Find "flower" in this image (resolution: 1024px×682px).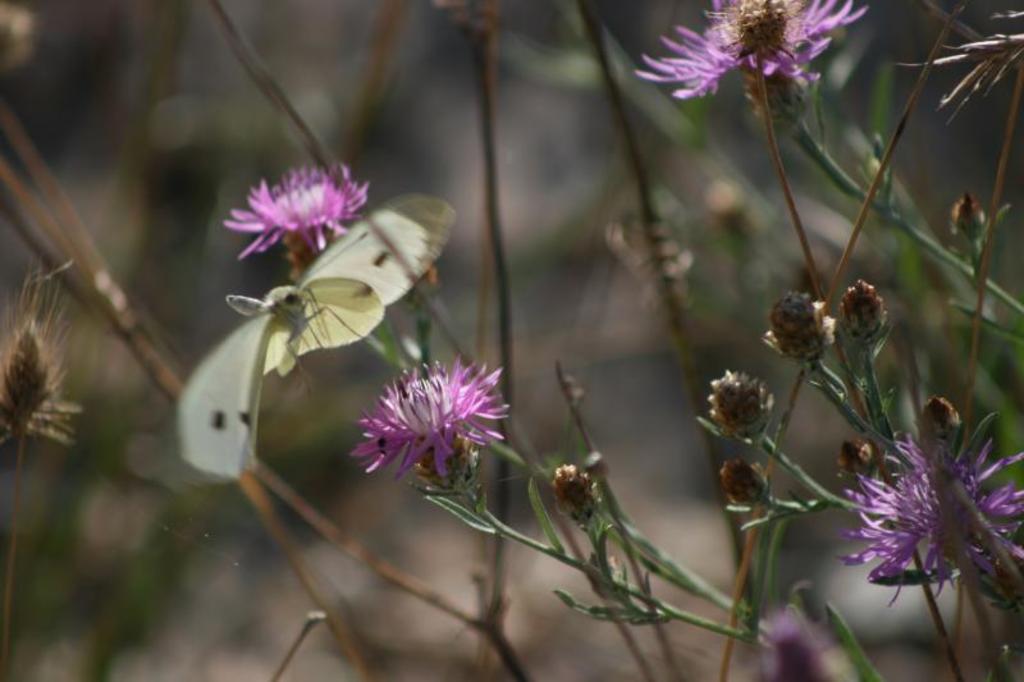
locate(339, 361, 518, 491).
